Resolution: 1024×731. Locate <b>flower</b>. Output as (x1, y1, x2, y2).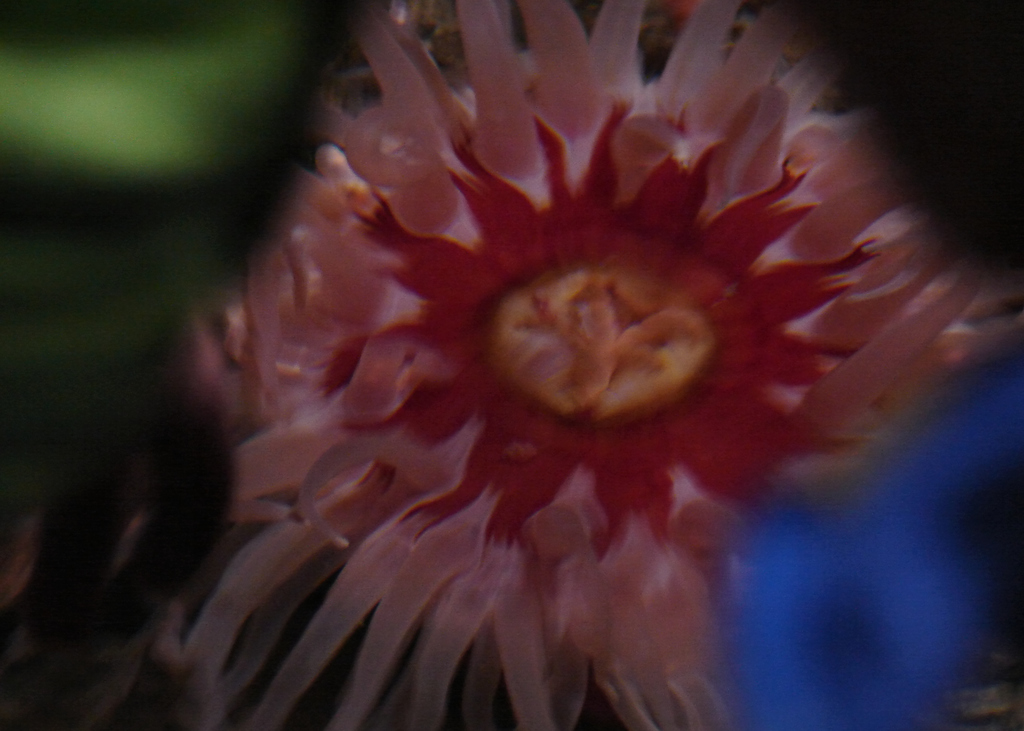
(58, 28, 1009, 702).
